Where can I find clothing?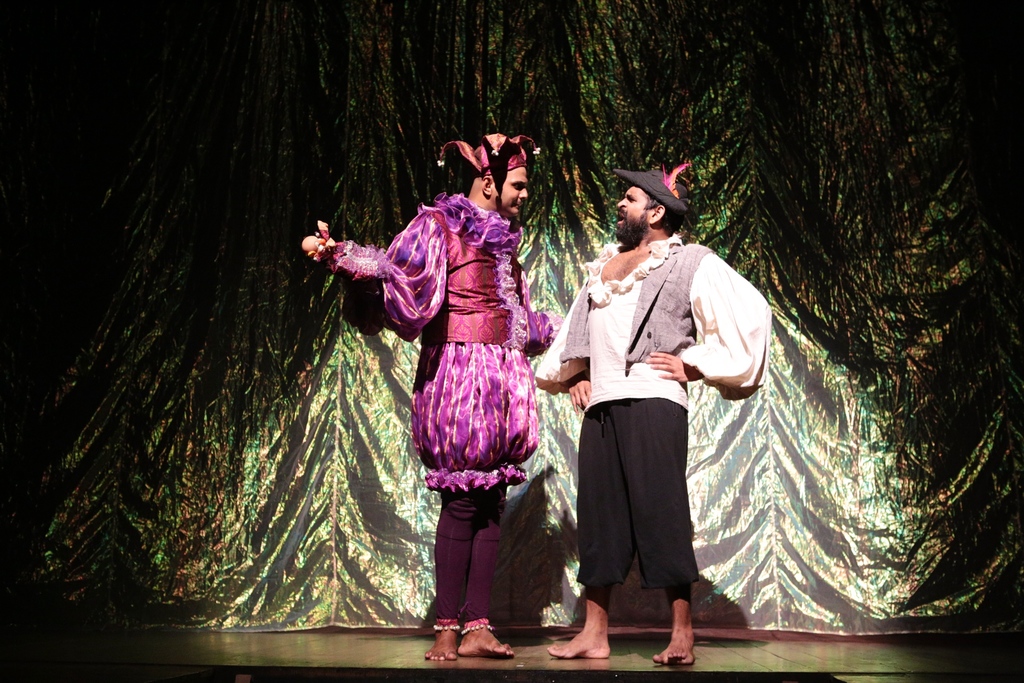
You can find it at locate(436, 130, 550, 177).
